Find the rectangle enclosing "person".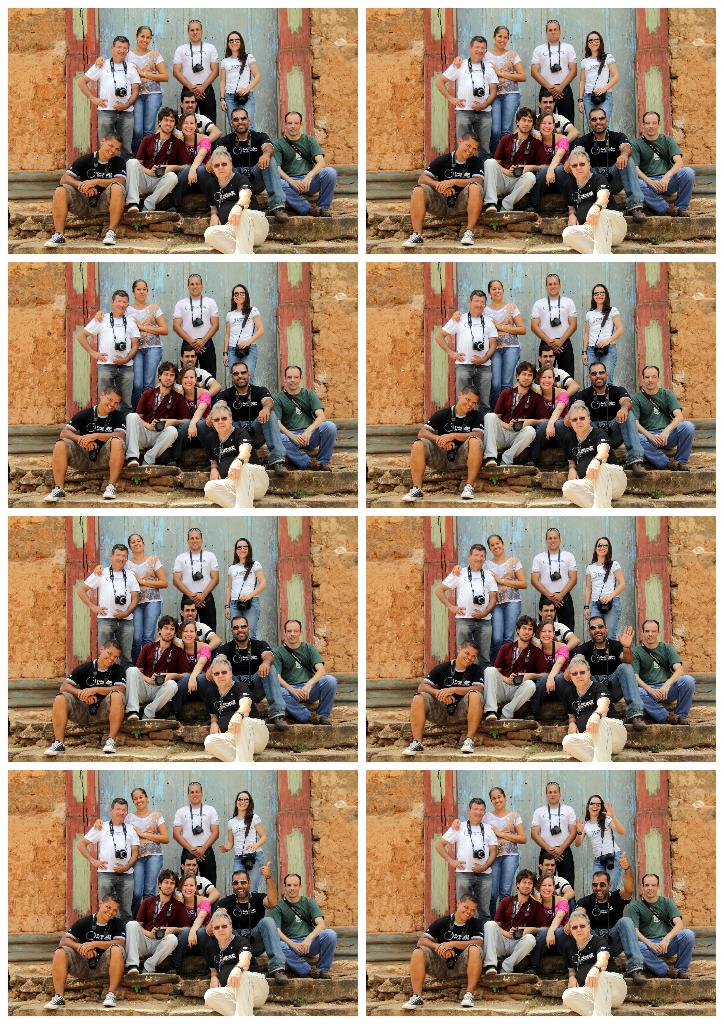
(left=435, top=792, right=495, bottom=916).
